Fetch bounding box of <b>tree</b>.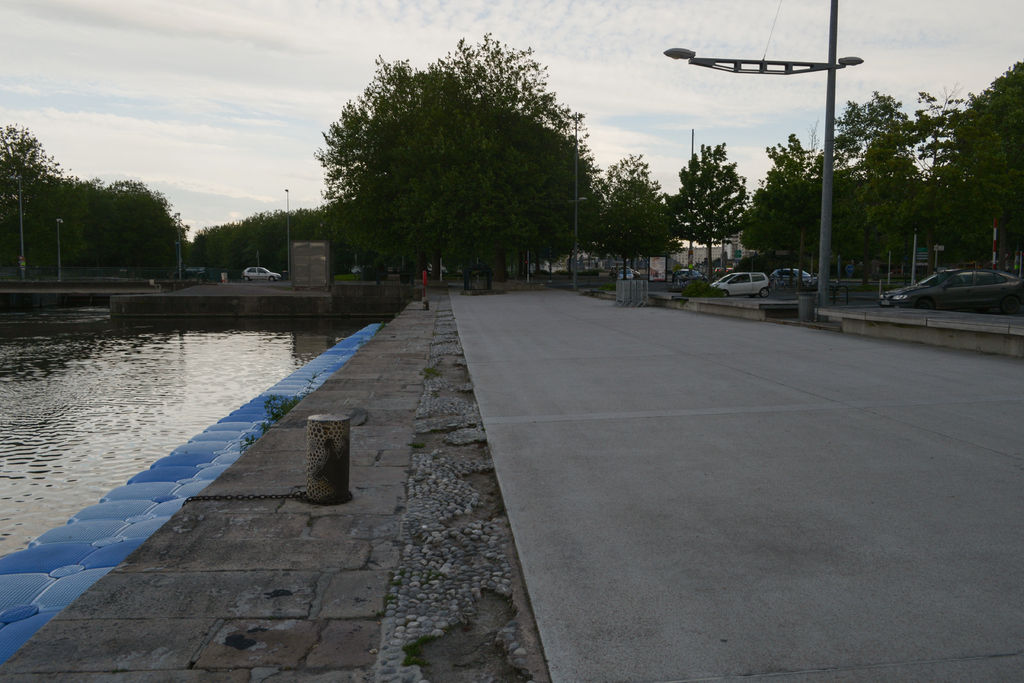
Bbox: 817, 149, 864, 277.
